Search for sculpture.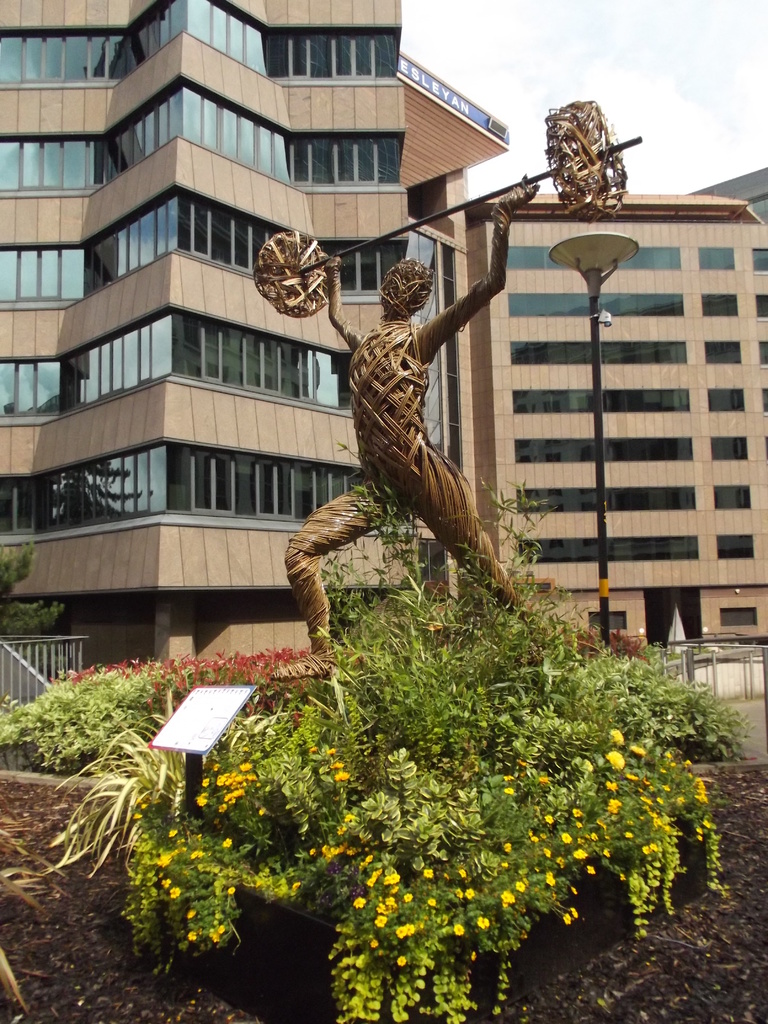
Found at box(256, 90, 662, 676).
